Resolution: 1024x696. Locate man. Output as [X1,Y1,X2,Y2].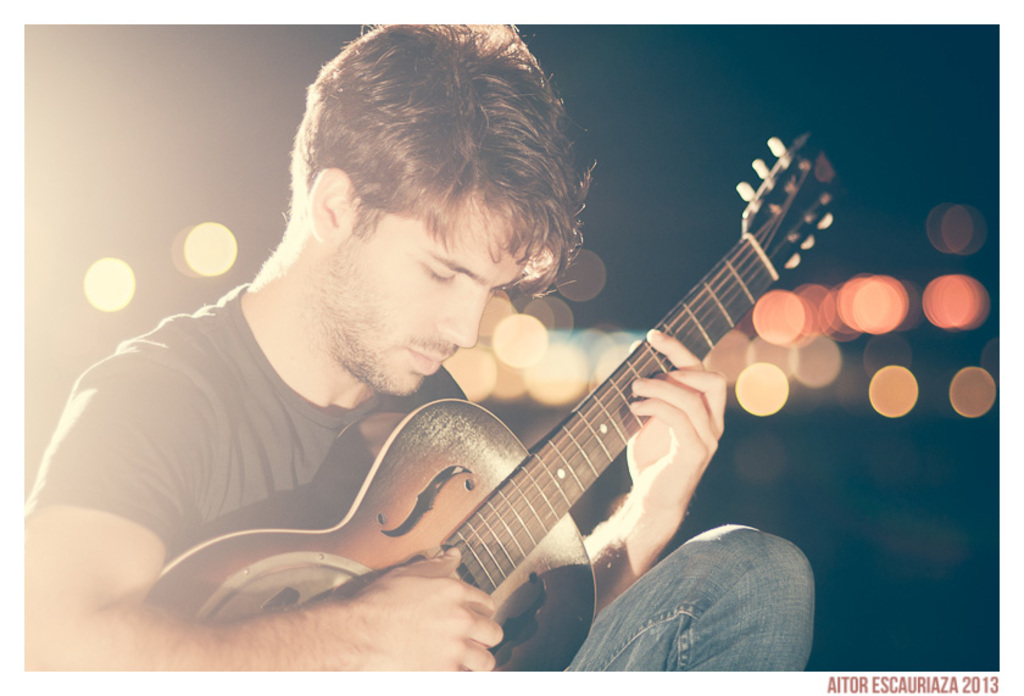
[106,32,844,683].
